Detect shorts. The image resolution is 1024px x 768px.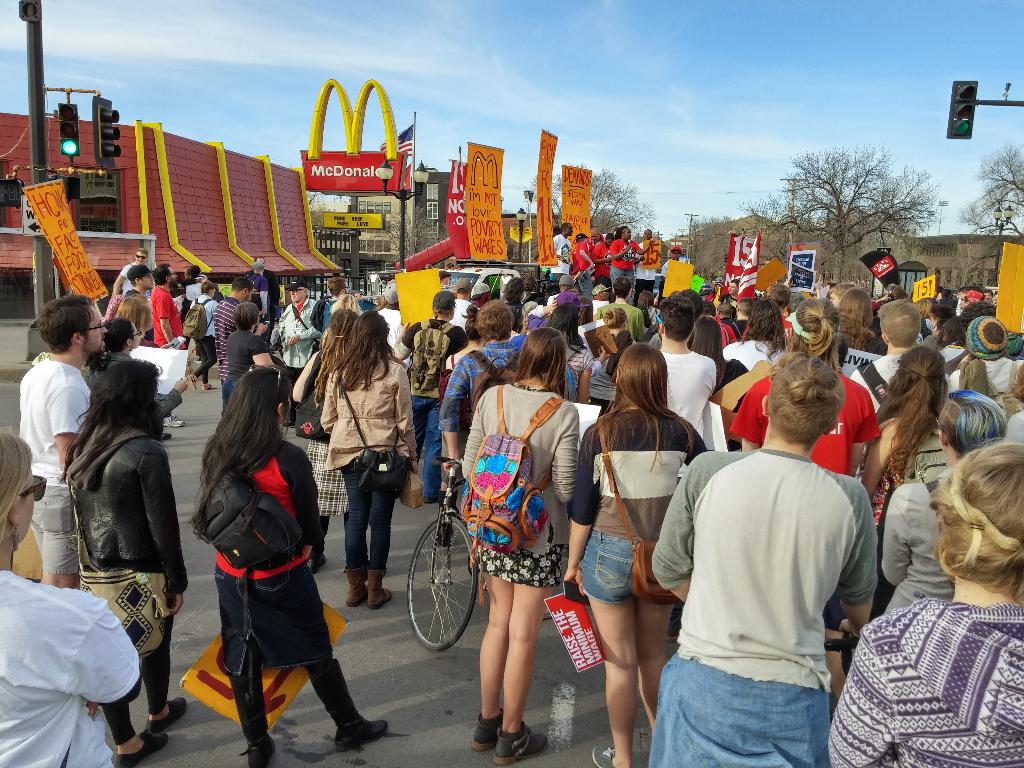
{"left": 652, "top": 659, "right": 828, "bottom": 767}.
